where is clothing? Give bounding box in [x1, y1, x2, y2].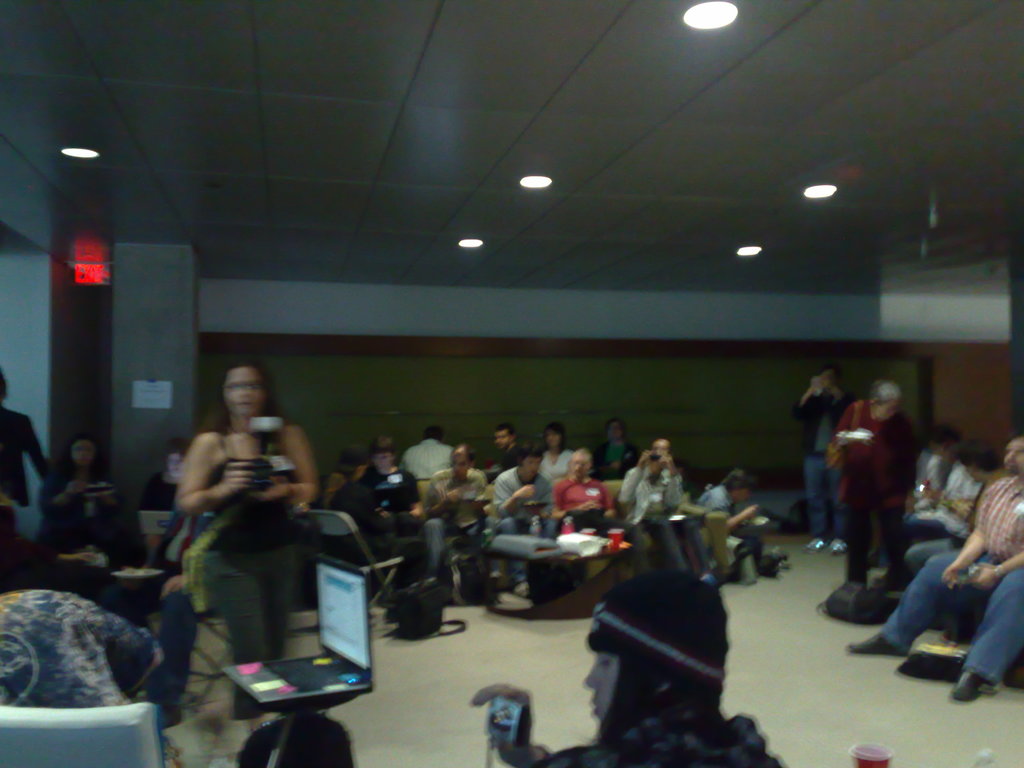
[335, 479, 419, 565].
